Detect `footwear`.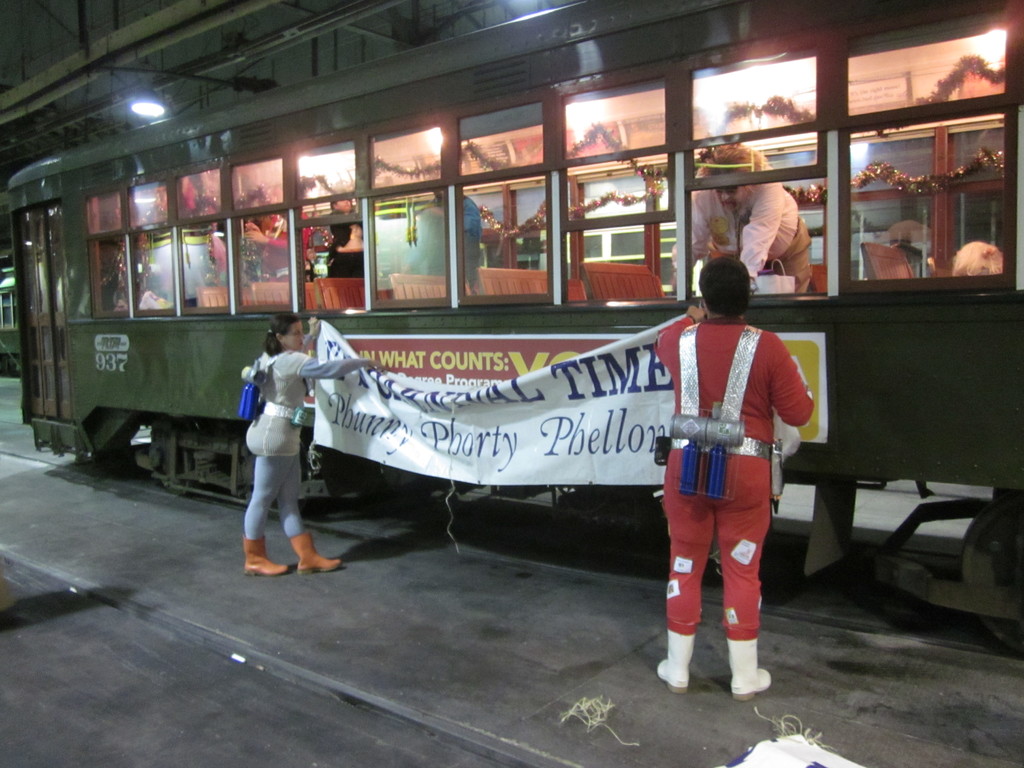
Detected at <region>661, 631, 690, 702</region>.
